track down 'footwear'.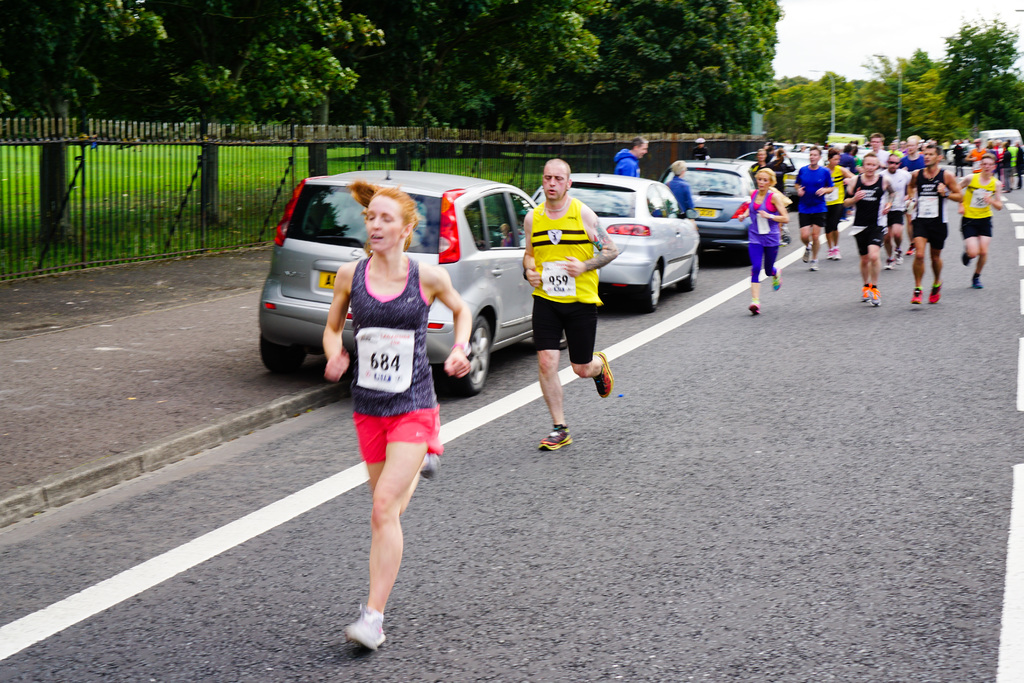
Tracked to [342, 601, 383, 655].
